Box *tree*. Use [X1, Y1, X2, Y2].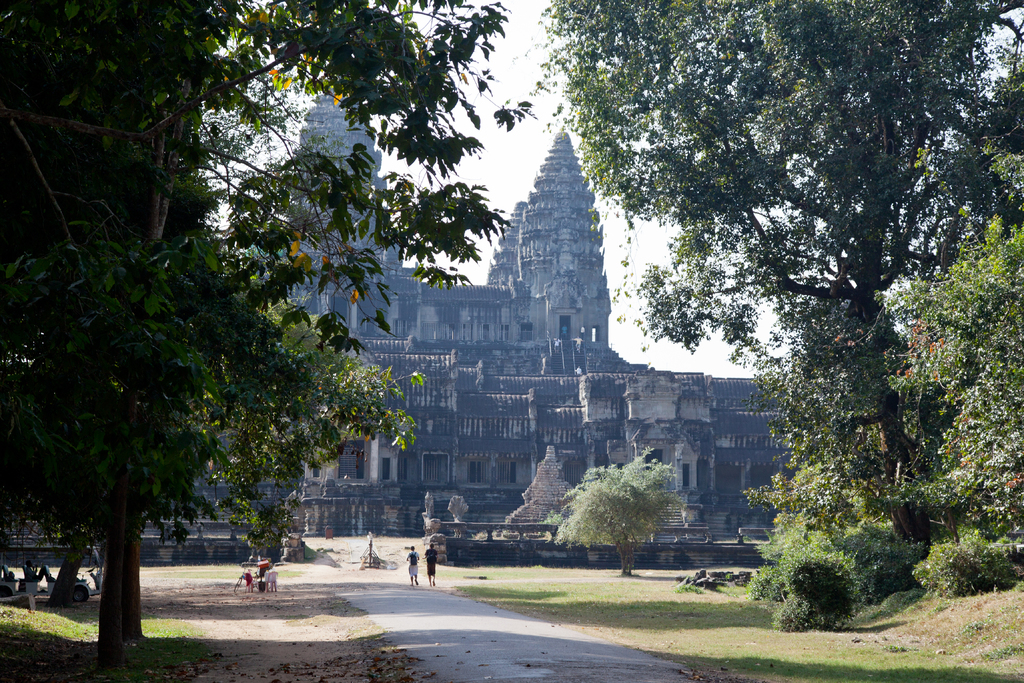
[556, 458, 697, 560].
